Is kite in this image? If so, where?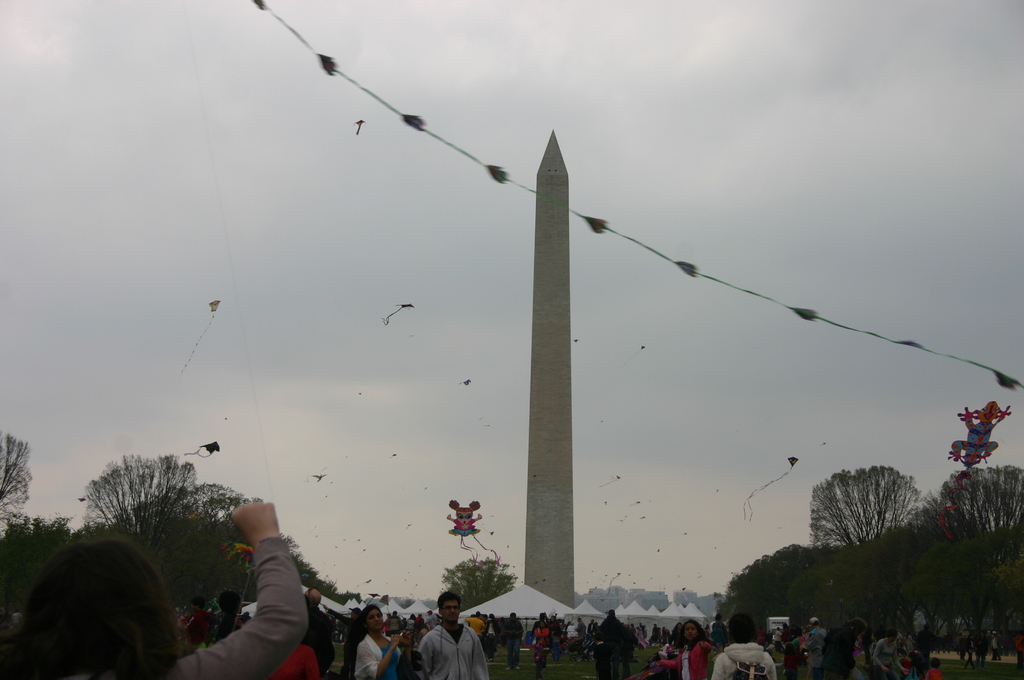
Yes, at pyautogui.locateOnScreen(378, 303, 414, 328).
